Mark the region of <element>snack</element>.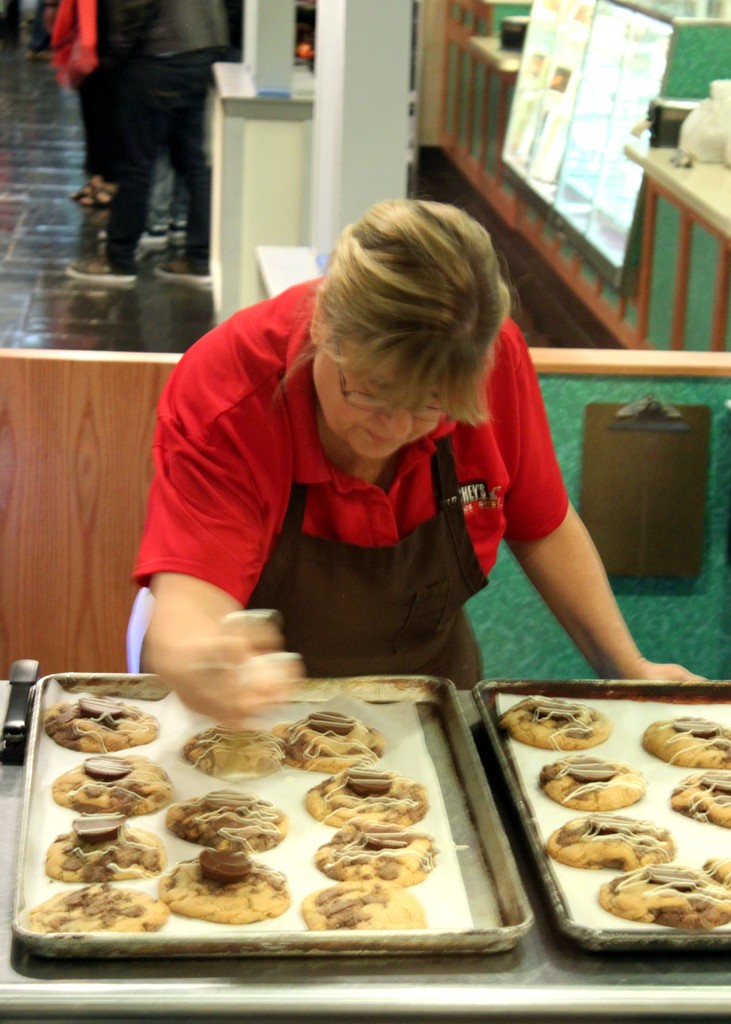
Region: left=497, top=697, right=612, bottom=753.
